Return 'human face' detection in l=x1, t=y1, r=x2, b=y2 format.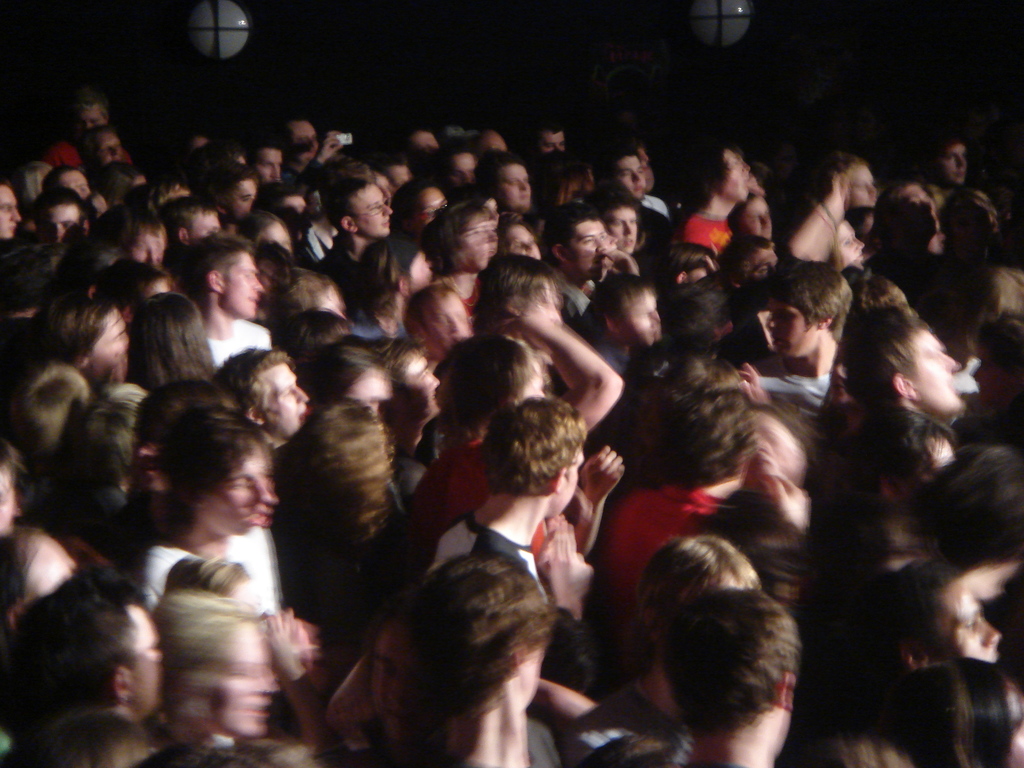
l=252, t=143, r=282, b=179.
